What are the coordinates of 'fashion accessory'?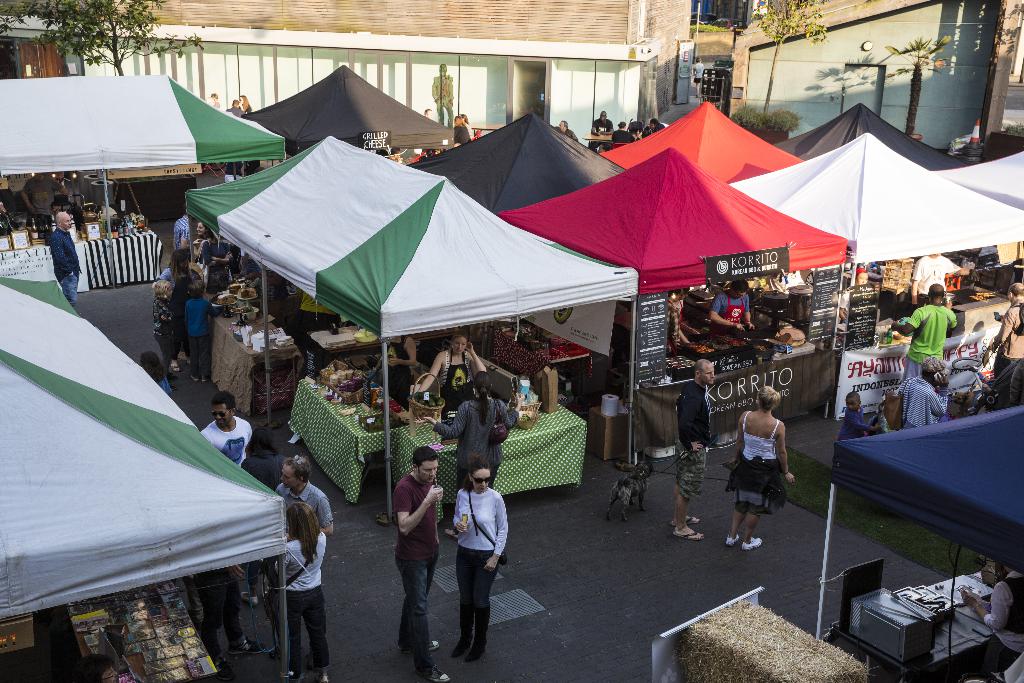
detection(672, 518, 701, 527).
